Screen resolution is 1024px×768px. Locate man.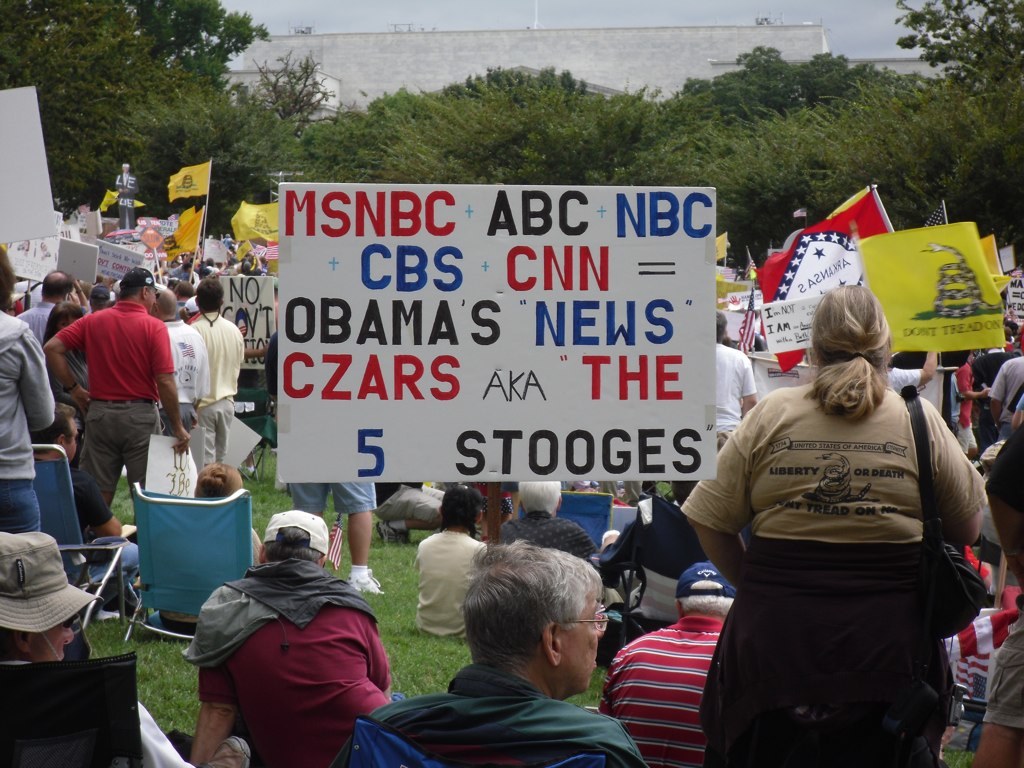
[52,267,171,524].
